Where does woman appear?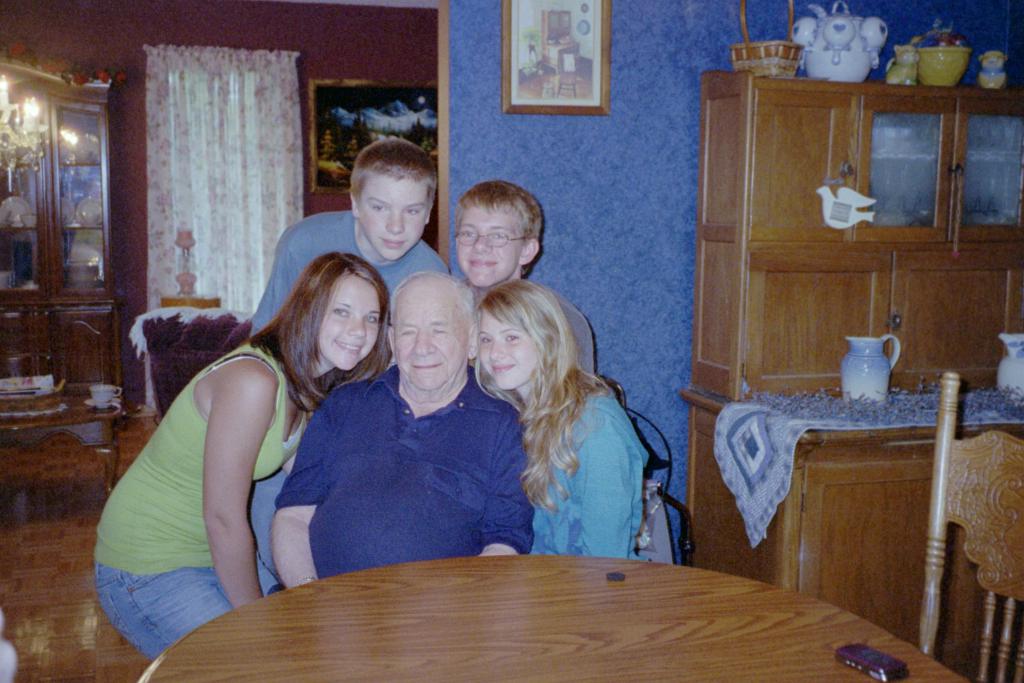
Appears at locate(472, 274, 672, 574).
